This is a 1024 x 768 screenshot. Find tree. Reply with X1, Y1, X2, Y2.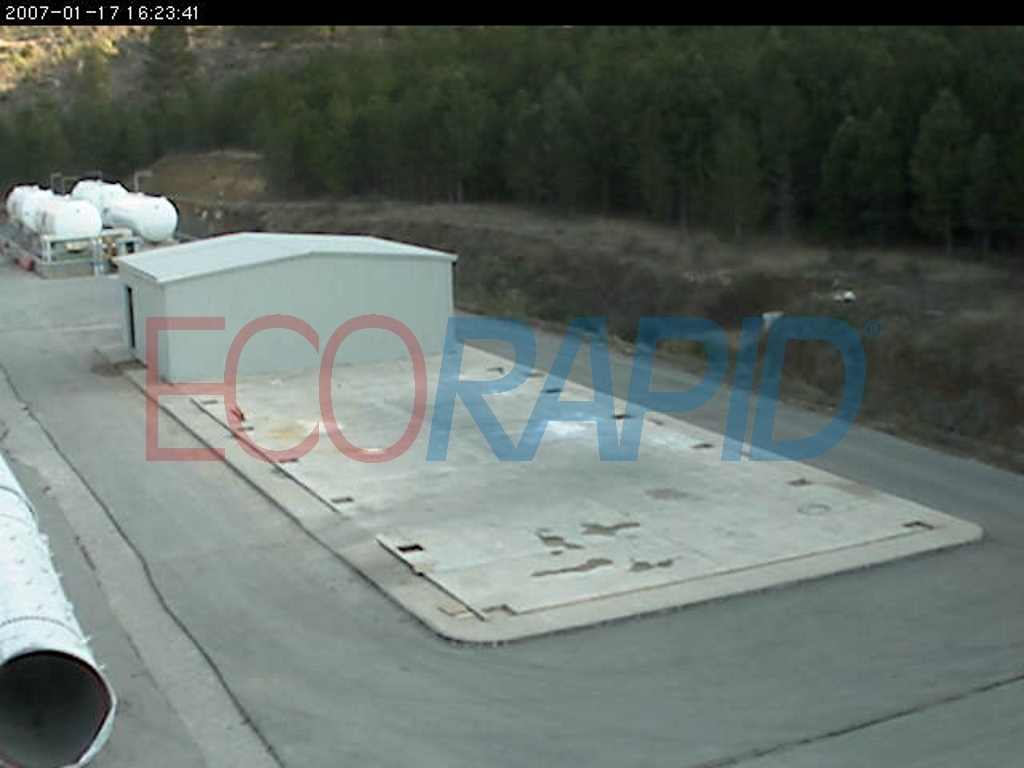
468, 27, 517, 115.
